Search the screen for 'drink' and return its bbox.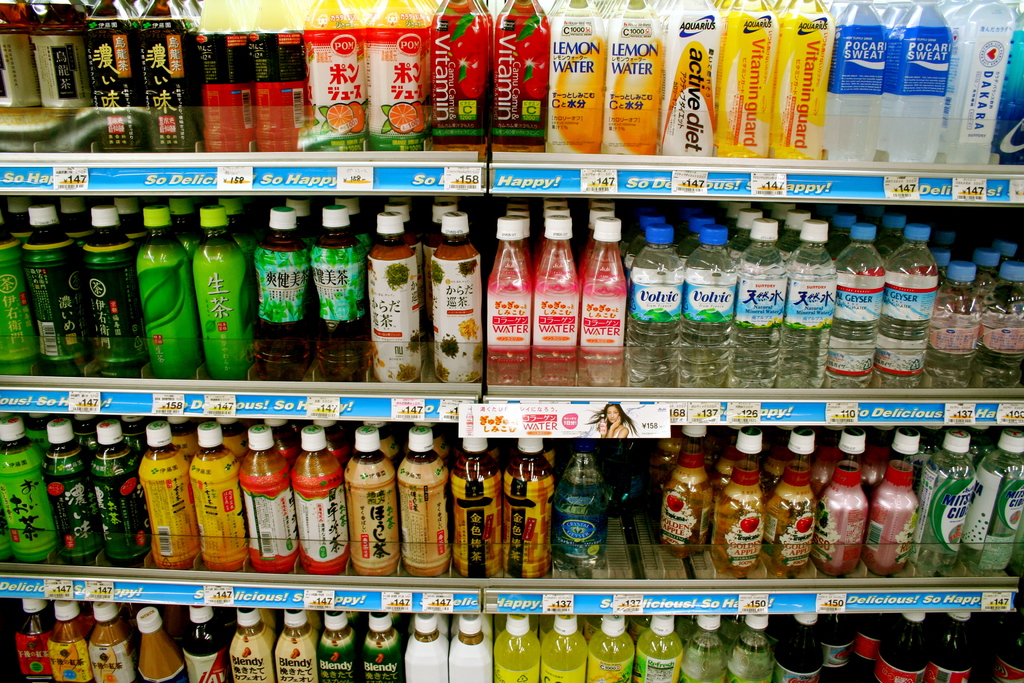
Found: 605,0,661,154.
